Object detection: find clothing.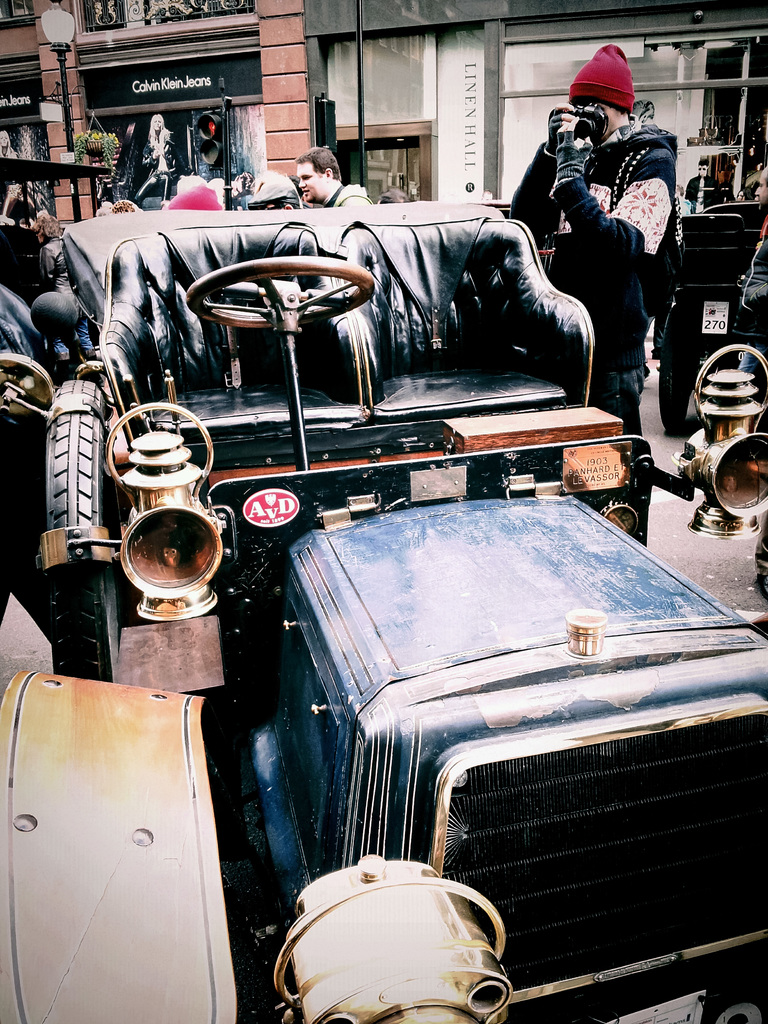
[38, 238, 95, 354].
